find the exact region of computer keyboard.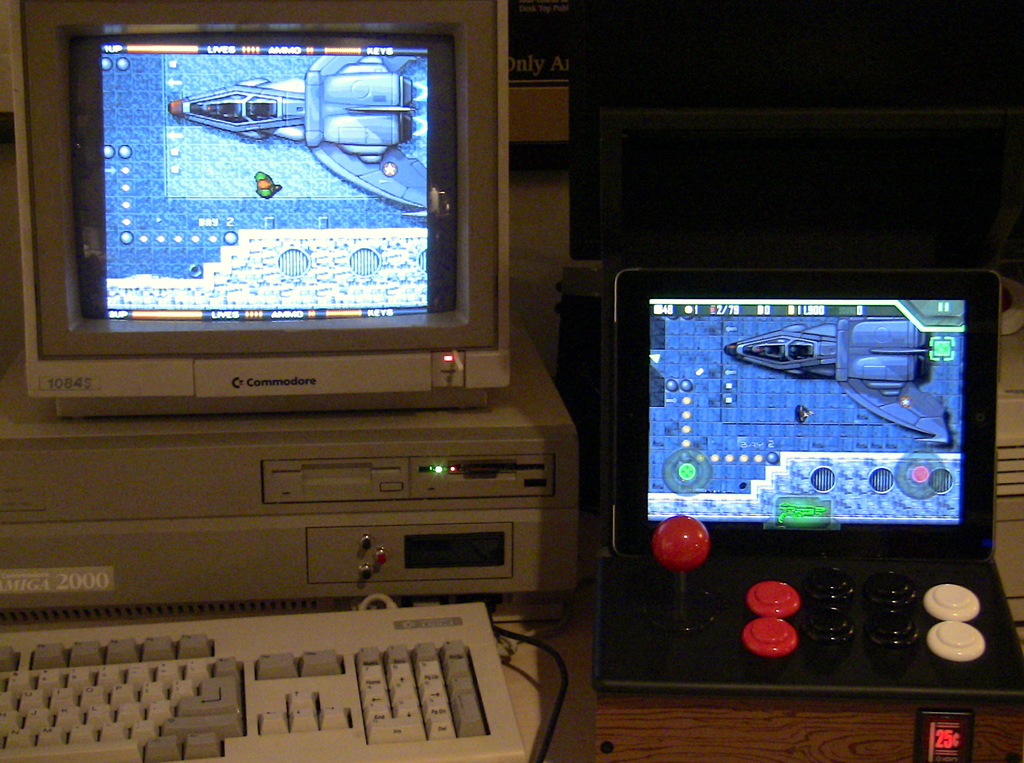
Exact region: {"x1": 650, "y1": 554, "x2": 975, "y2": 649}.
